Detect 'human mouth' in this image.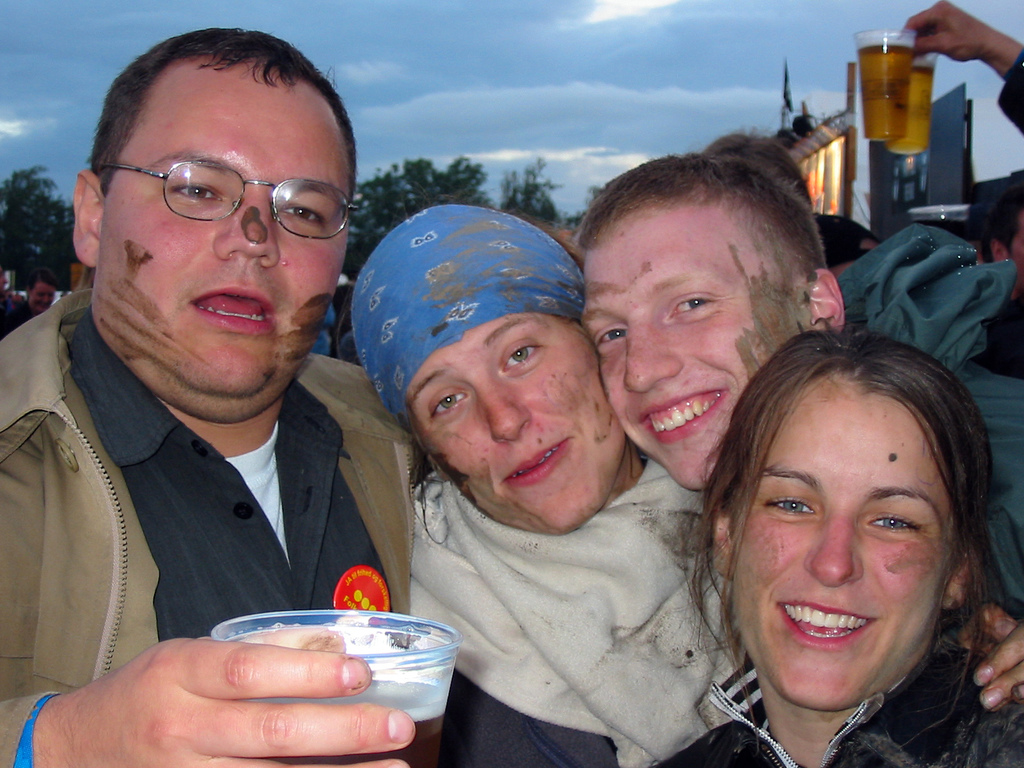
Detection: detection(497, 433, 576, 482).
